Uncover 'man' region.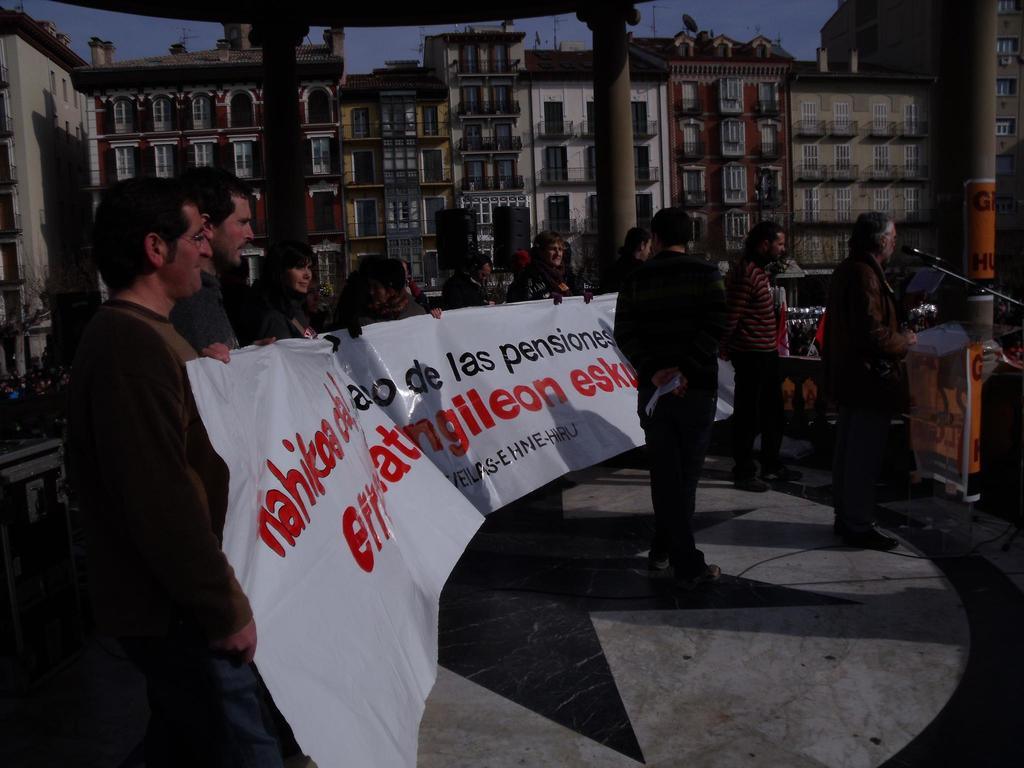
Uncovered: Rect(621, 230, 652, 275).
